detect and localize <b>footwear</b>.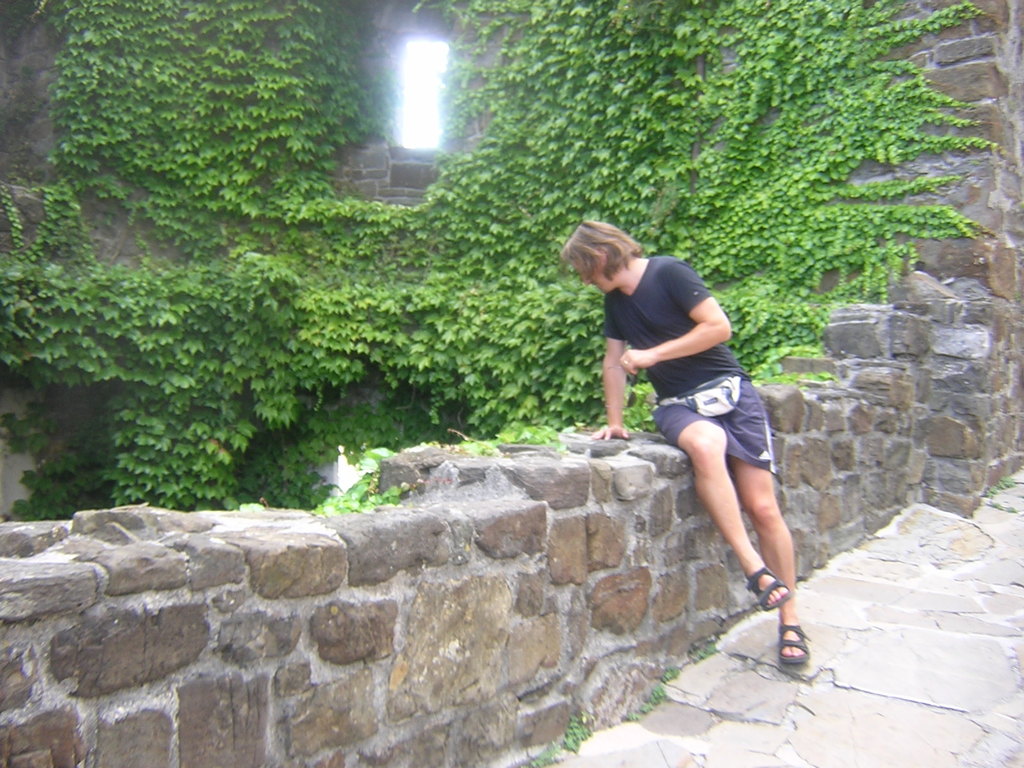
Localized at 742 563 790 614.
